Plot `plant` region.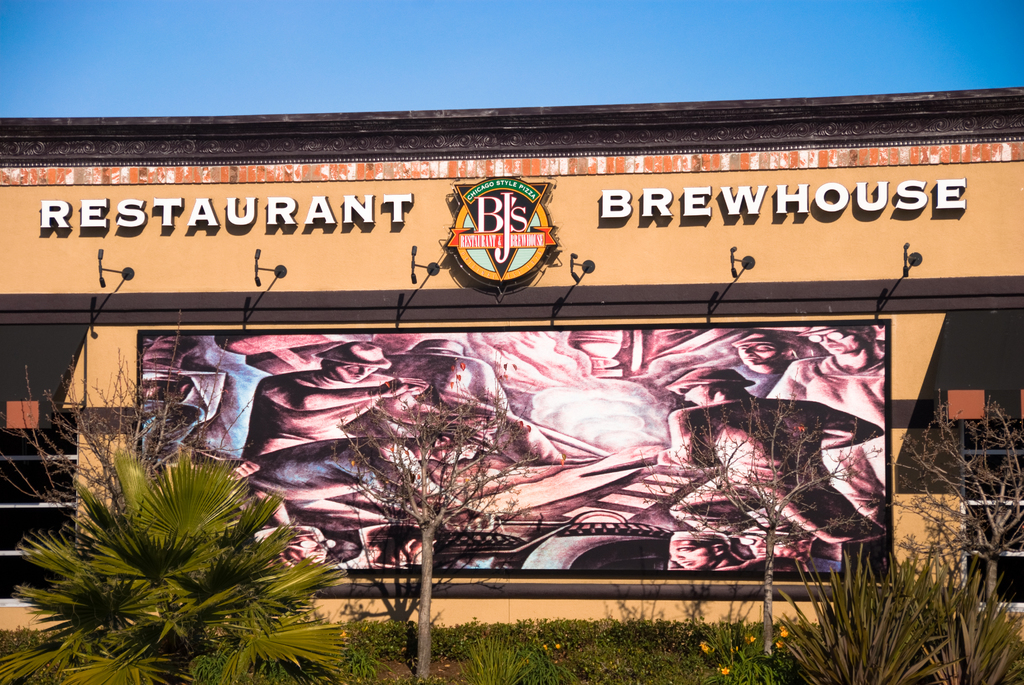
Plotted at crop(886, 549, 1022, 683).
